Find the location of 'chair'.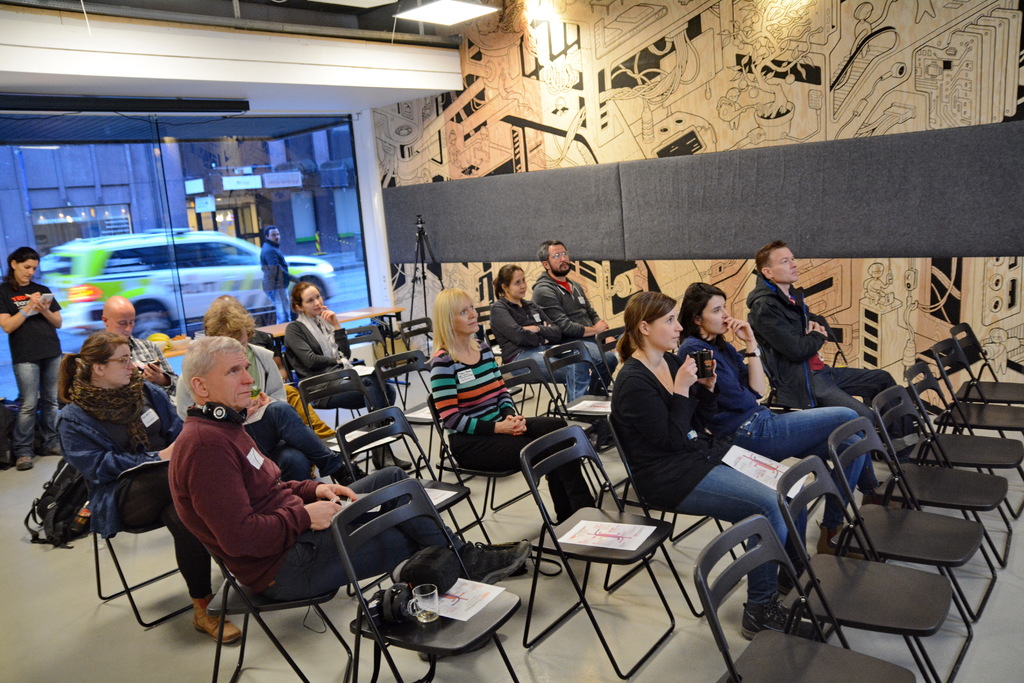
Location: 588 322 627 381.
